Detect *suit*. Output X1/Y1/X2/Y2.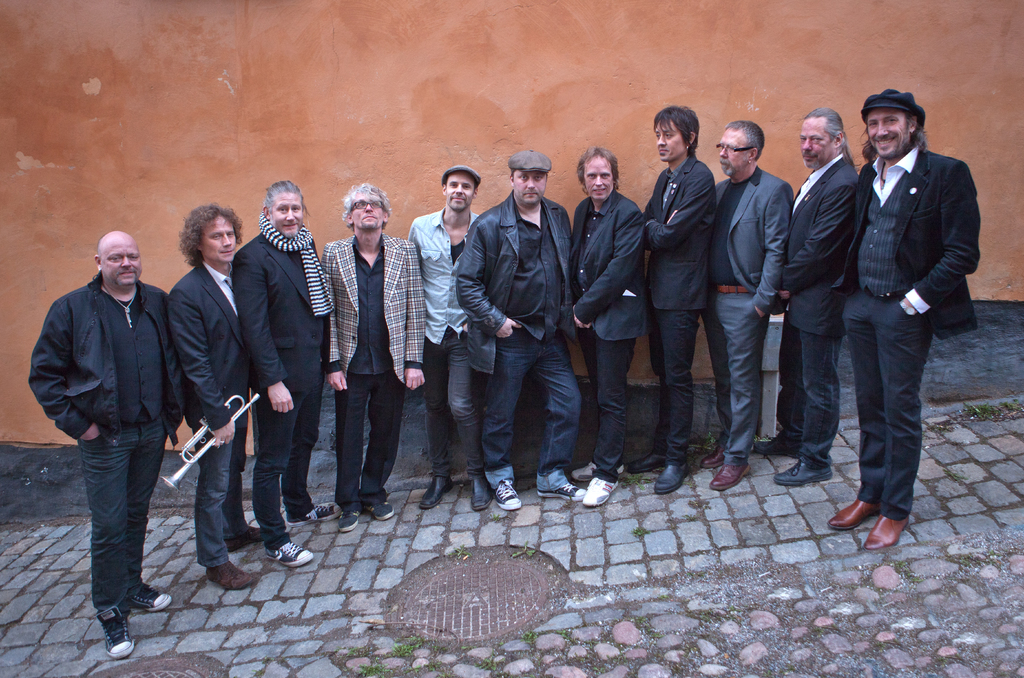
570/190/643/473.
